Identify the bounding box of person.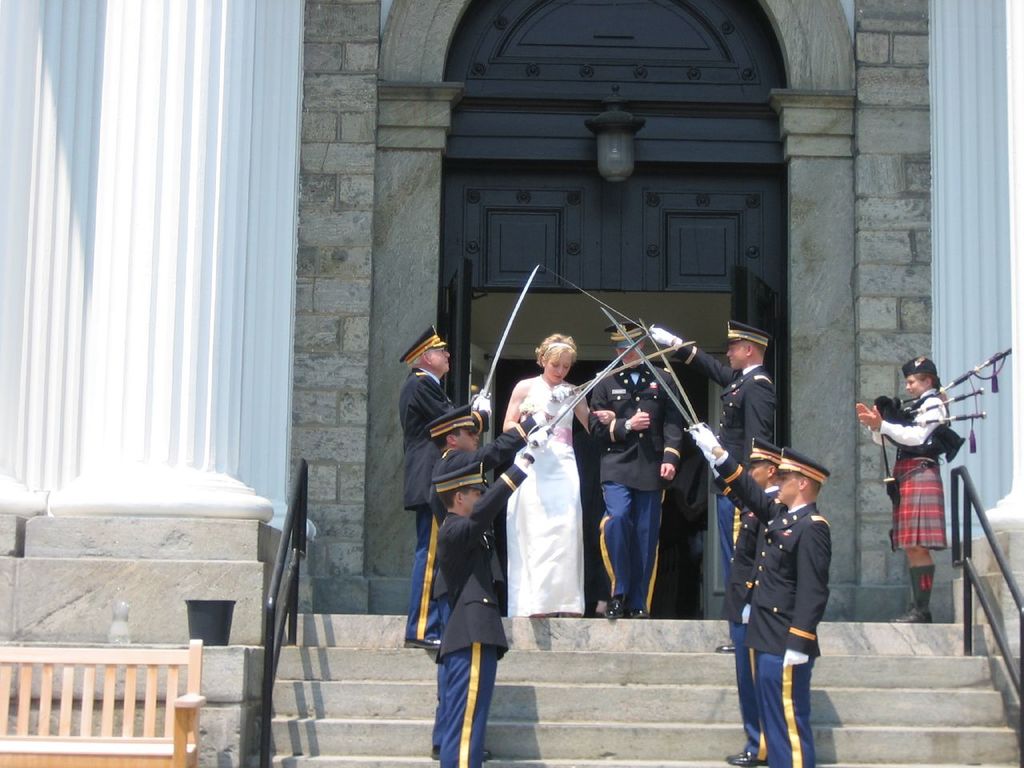
[394,329,496,662].
